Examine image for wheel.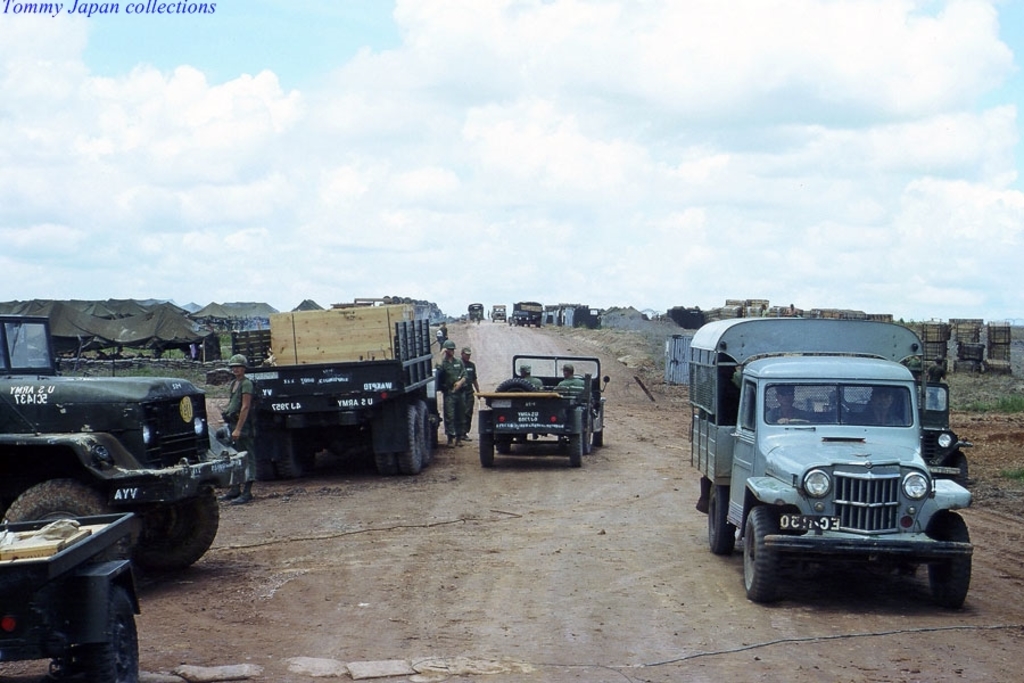
Examination result: x1=519 y1=434 x2=526 y2=443.
